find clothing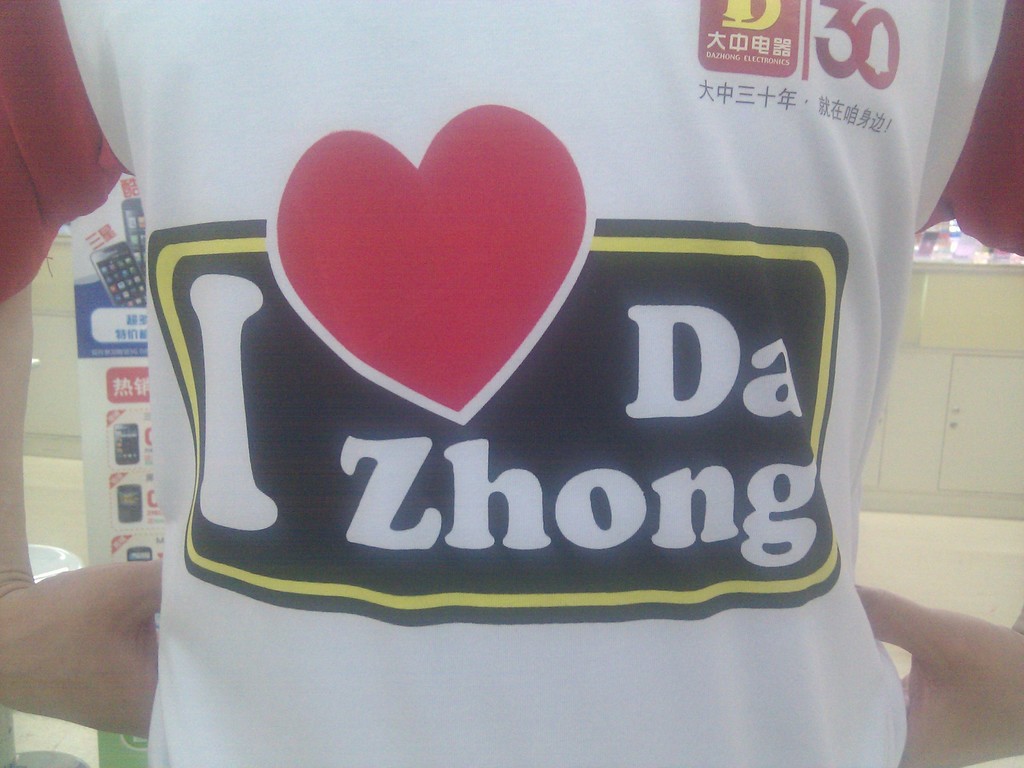
<region>0, 0, 1023, 767</region>
